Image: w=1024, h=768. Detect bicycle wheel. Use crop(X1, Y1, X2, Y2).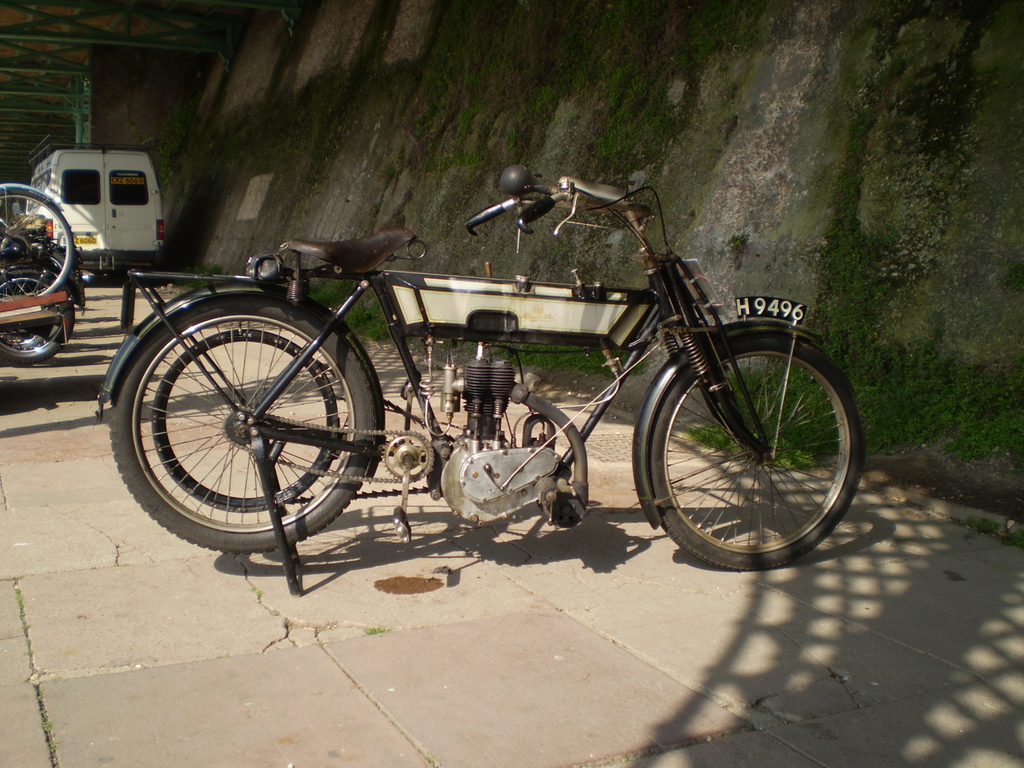
crop(0, 190, 75, 301).
